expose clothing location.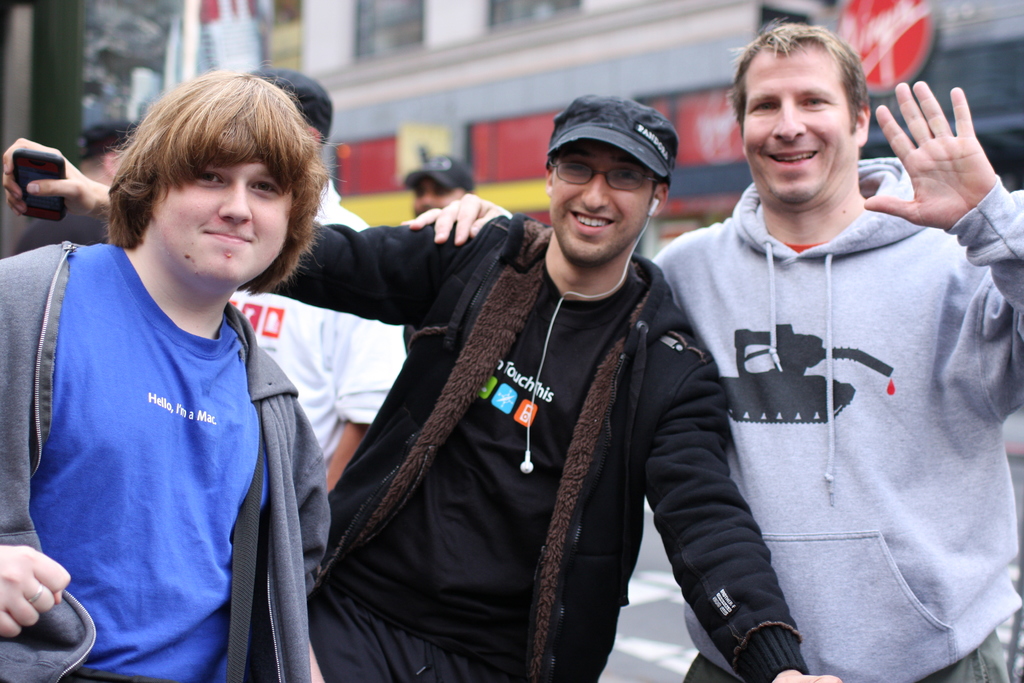
Exposed at BBox(632, 152, 1021, 682).
